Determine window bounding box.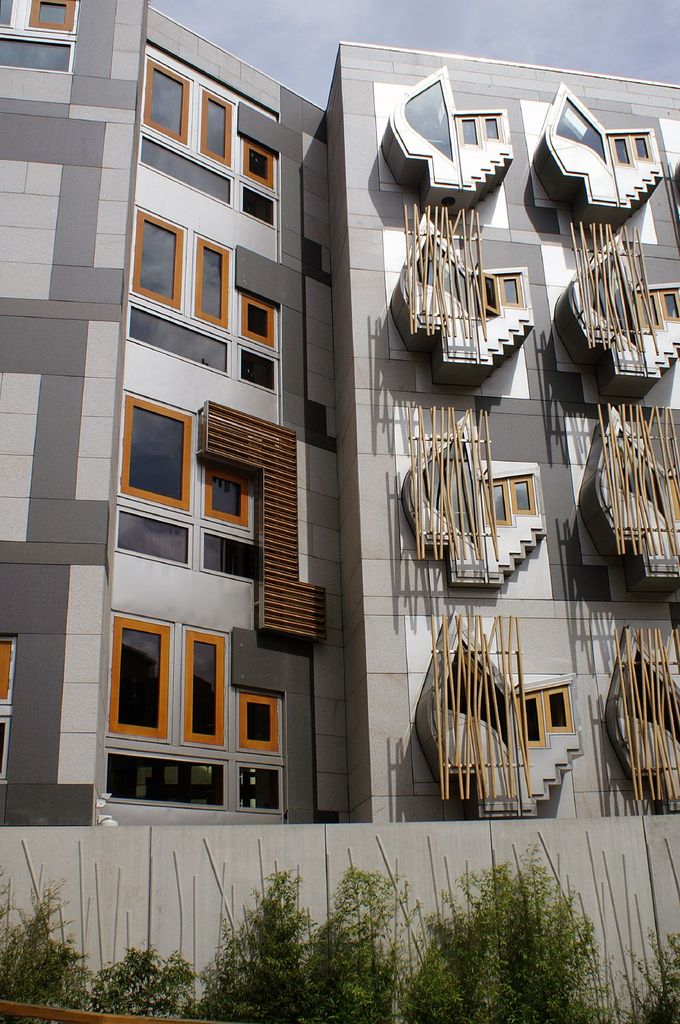
Determined: bbox=(108, 580, 305, 797).
